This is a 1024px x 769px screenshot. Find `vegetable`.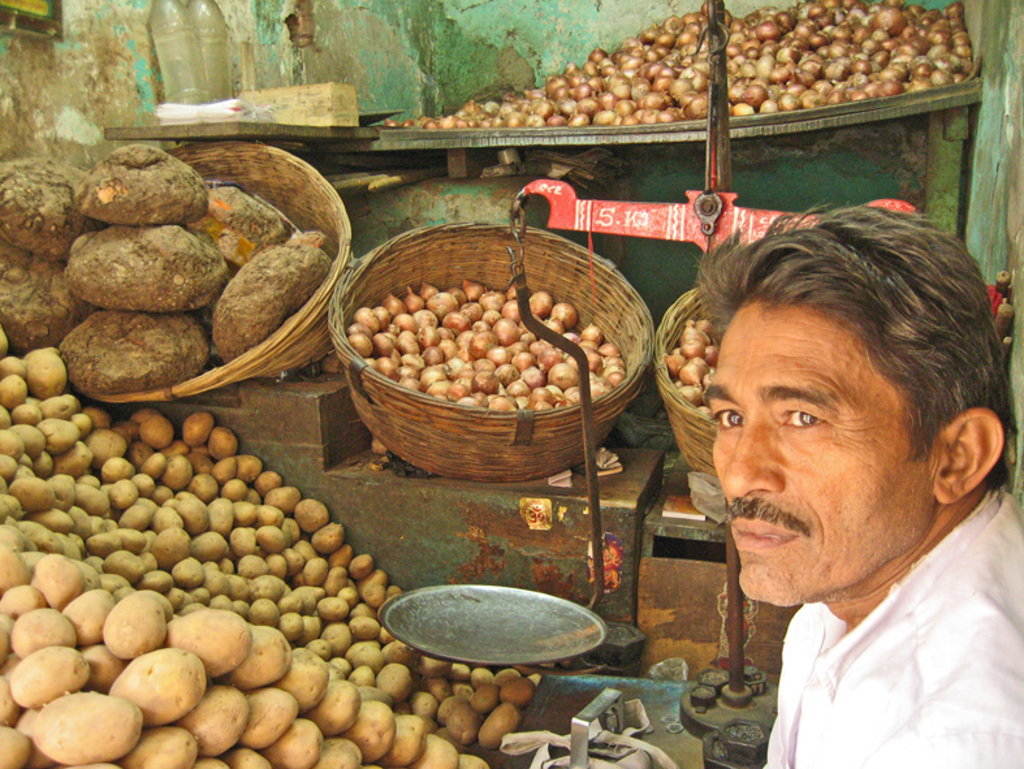
Bounding box: {"x1": 424, "y1": 291, "x2": 457, "y2": 319}.
